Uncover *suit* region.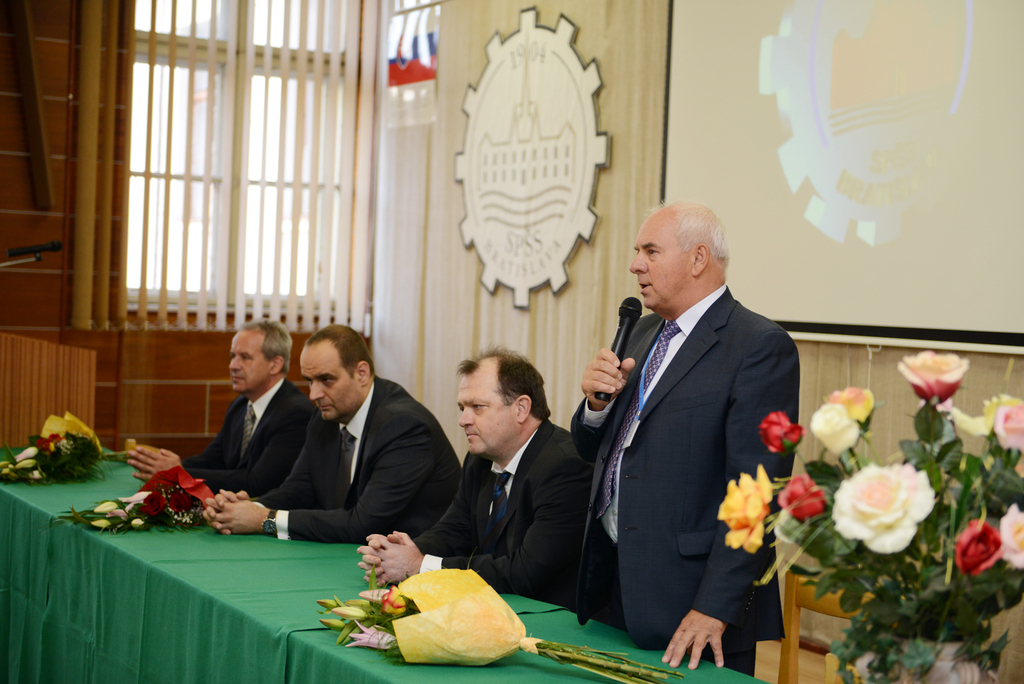
Uncovered: [566, 272, 829, 656].
